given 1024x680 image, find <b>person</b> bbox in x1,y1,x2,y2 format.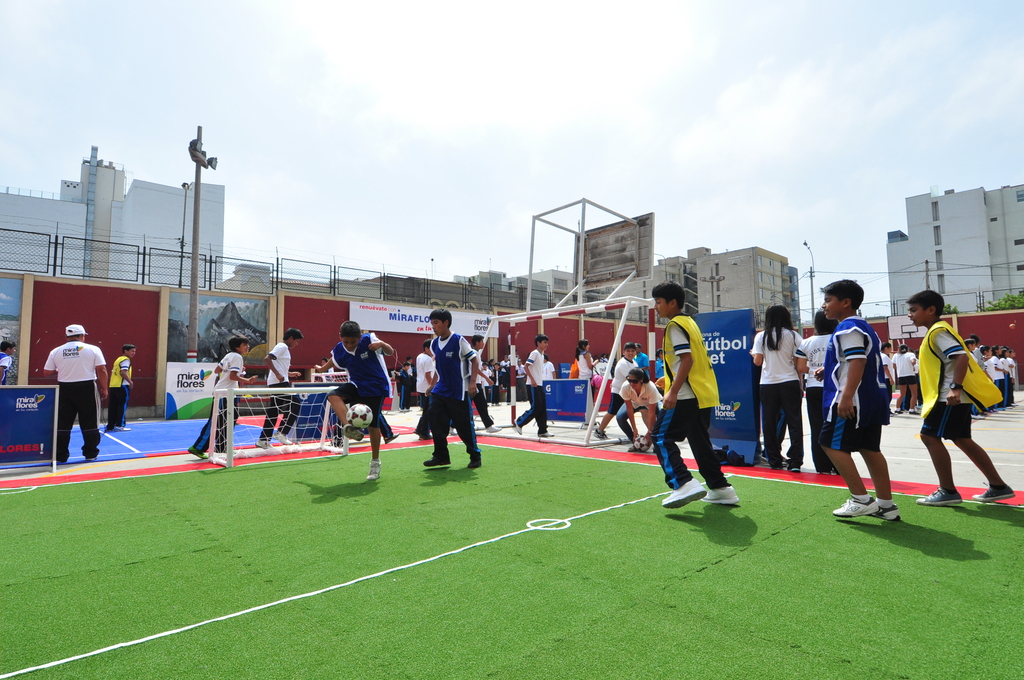
322,317,397,480.
